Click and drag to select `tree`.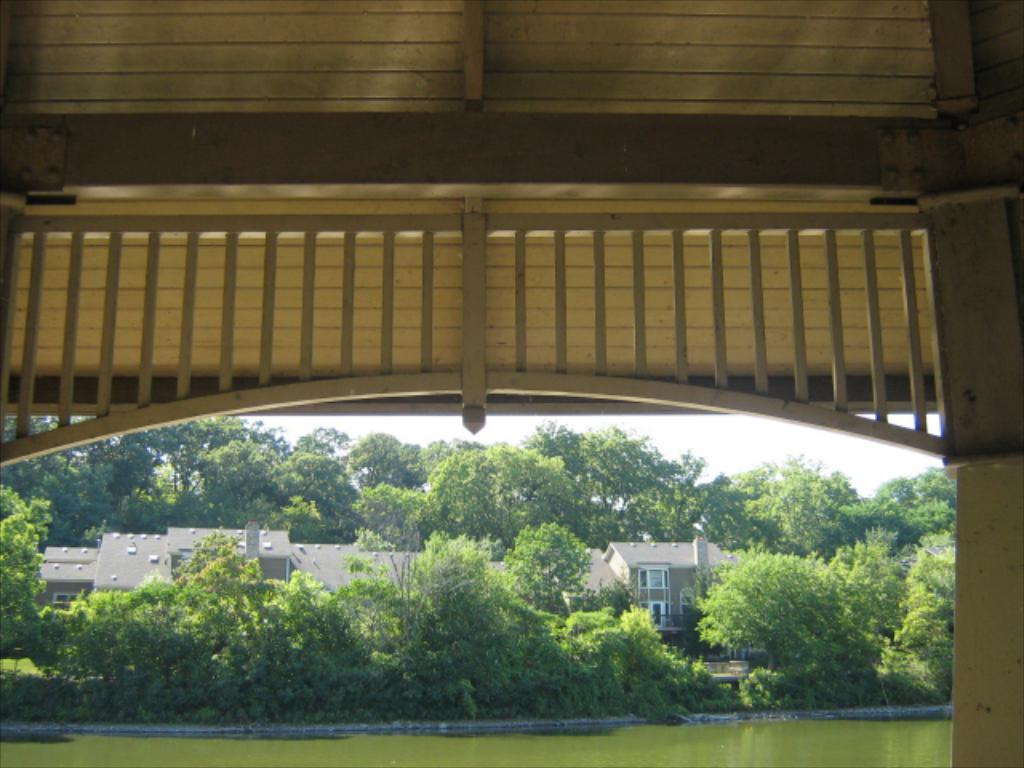
Selection: pyautogui.locateOnScreen(0, 482, 58, 677).
